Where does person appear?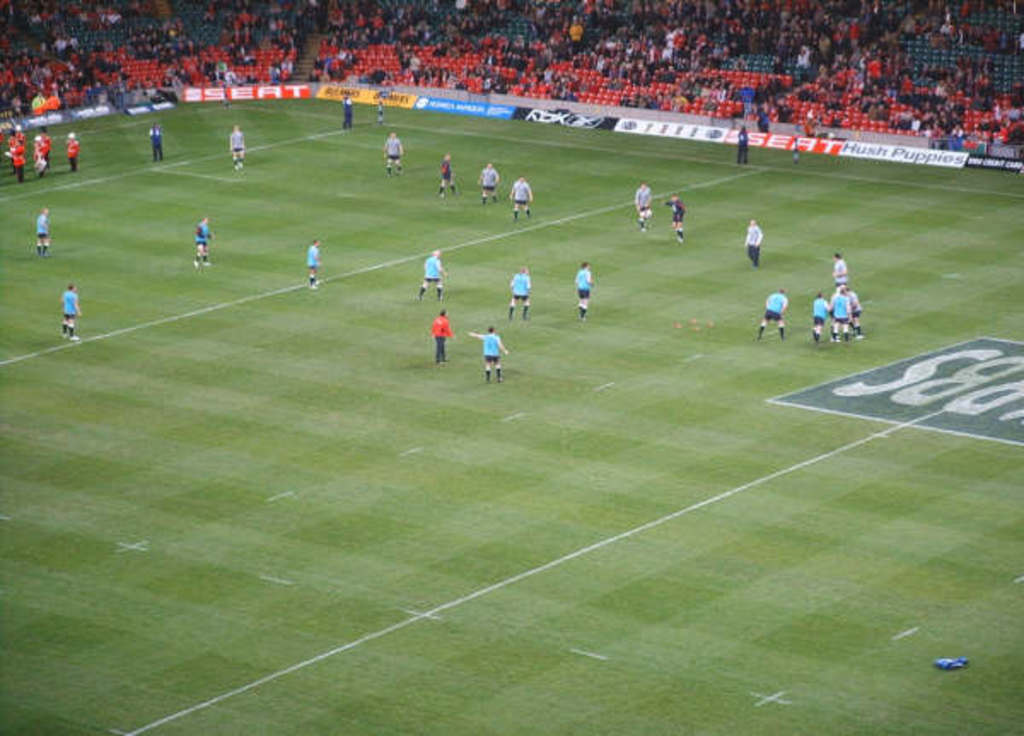
Appears at BBox(232, 123, 244, 167).
